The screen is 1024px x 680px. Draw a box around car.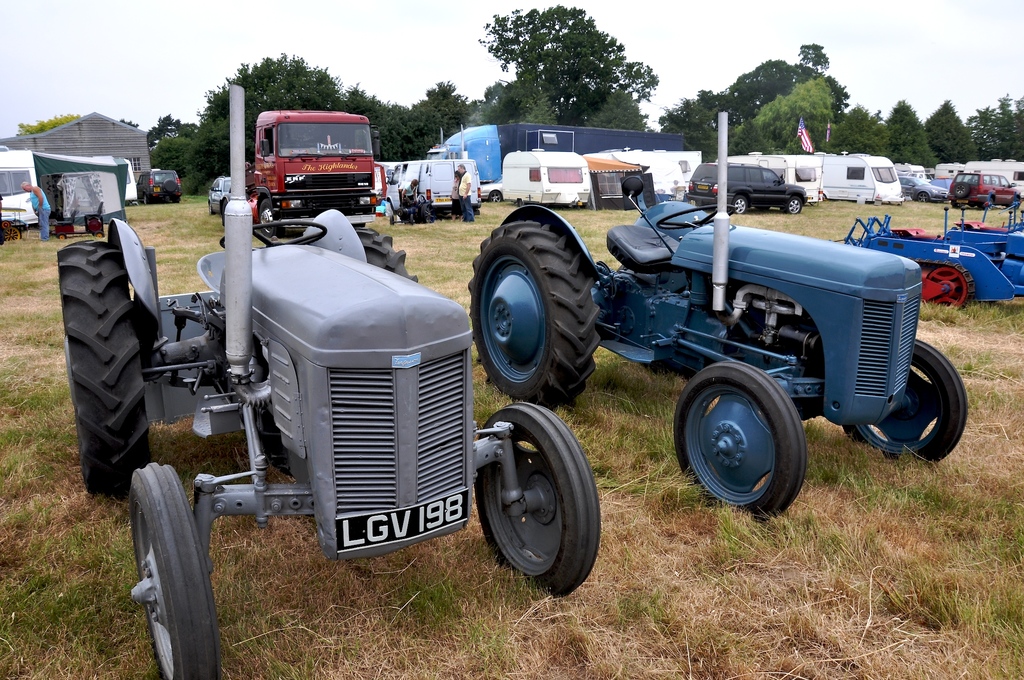
[left=947, top=166, right=1023, bottom=209].
